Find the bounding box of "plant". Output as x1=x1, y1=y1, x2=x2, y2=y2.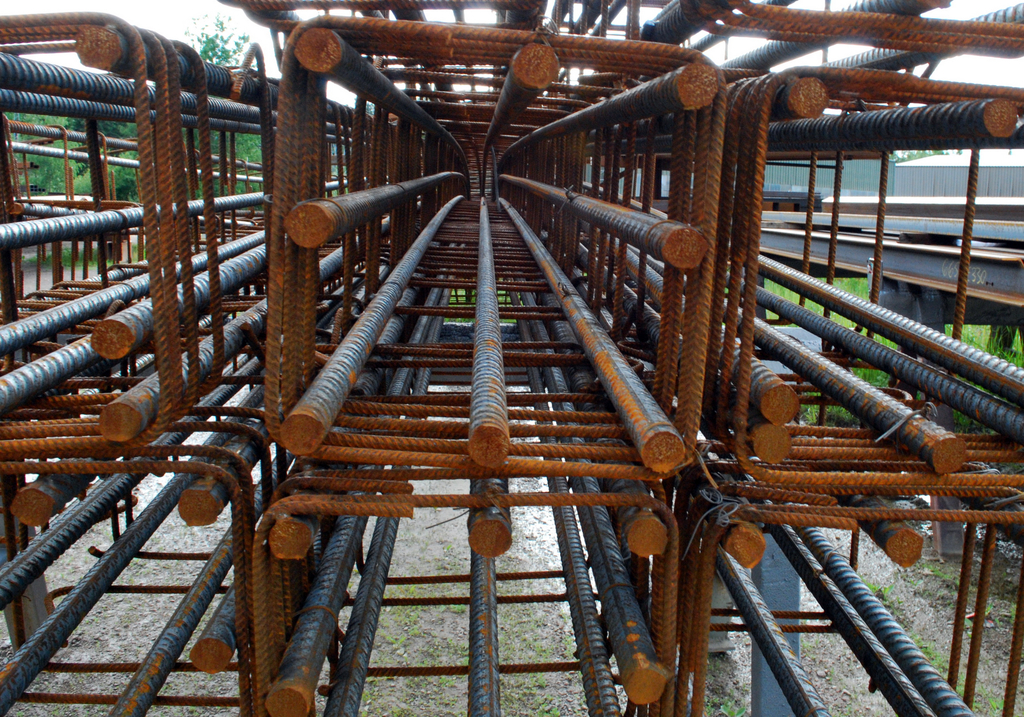
x1=530, y1=672, x2=545, y2=689.
